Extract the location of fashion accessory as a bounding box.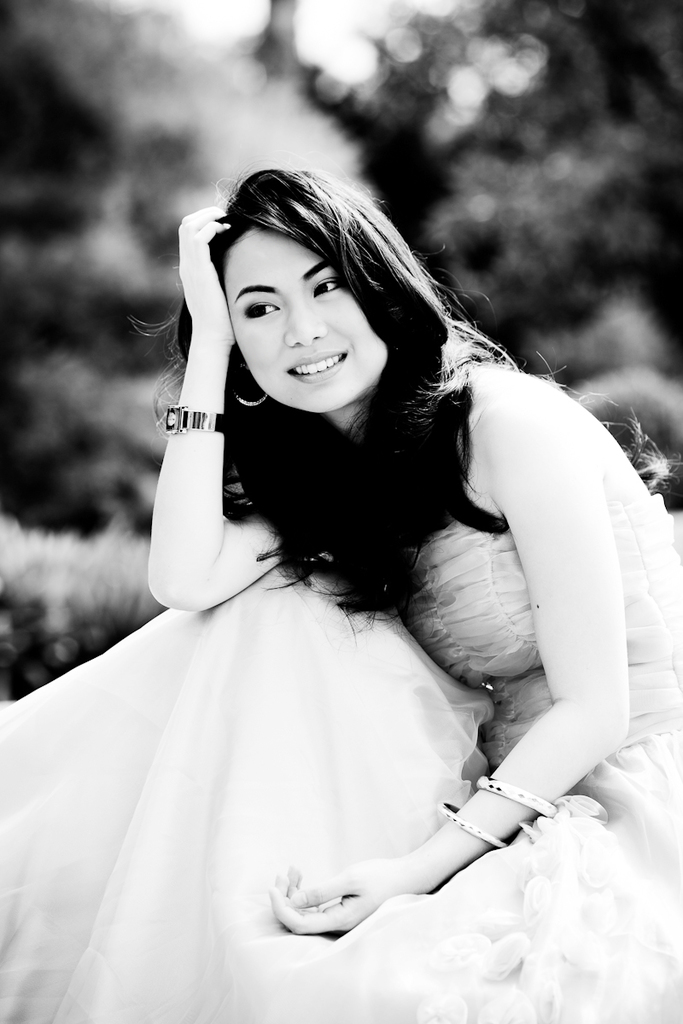
rect(232, 355, 272, 408).
